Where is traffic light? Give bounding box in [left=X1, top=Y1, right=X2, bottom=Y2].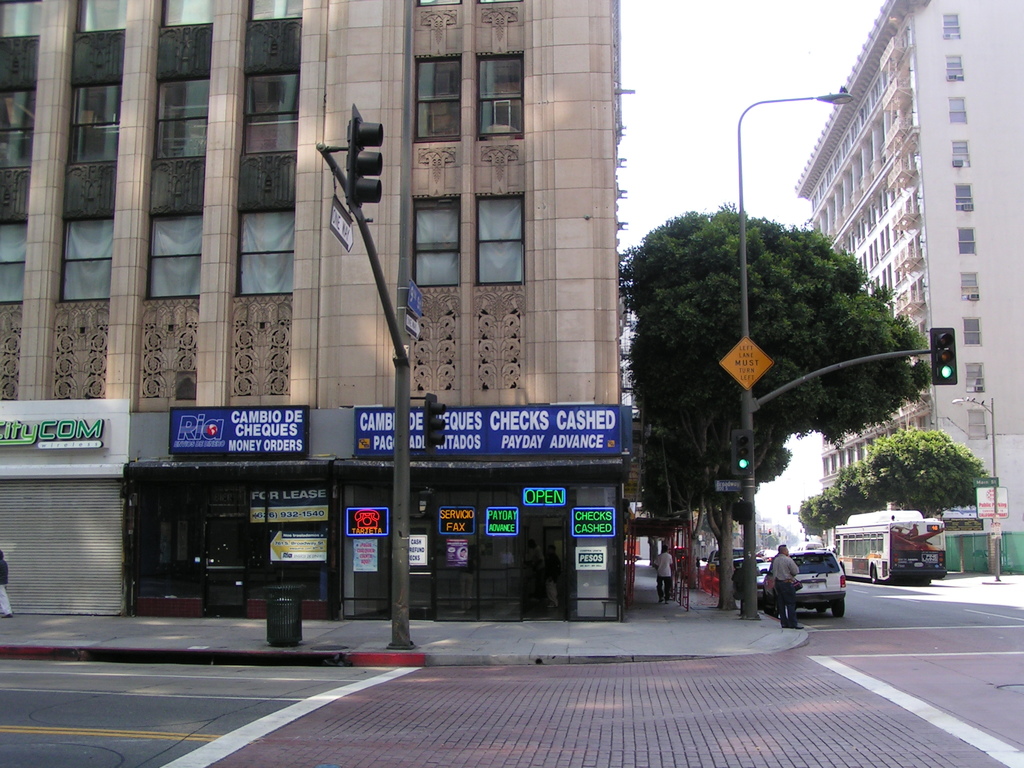
[left=426, top=395, right=446, bottom=449].
